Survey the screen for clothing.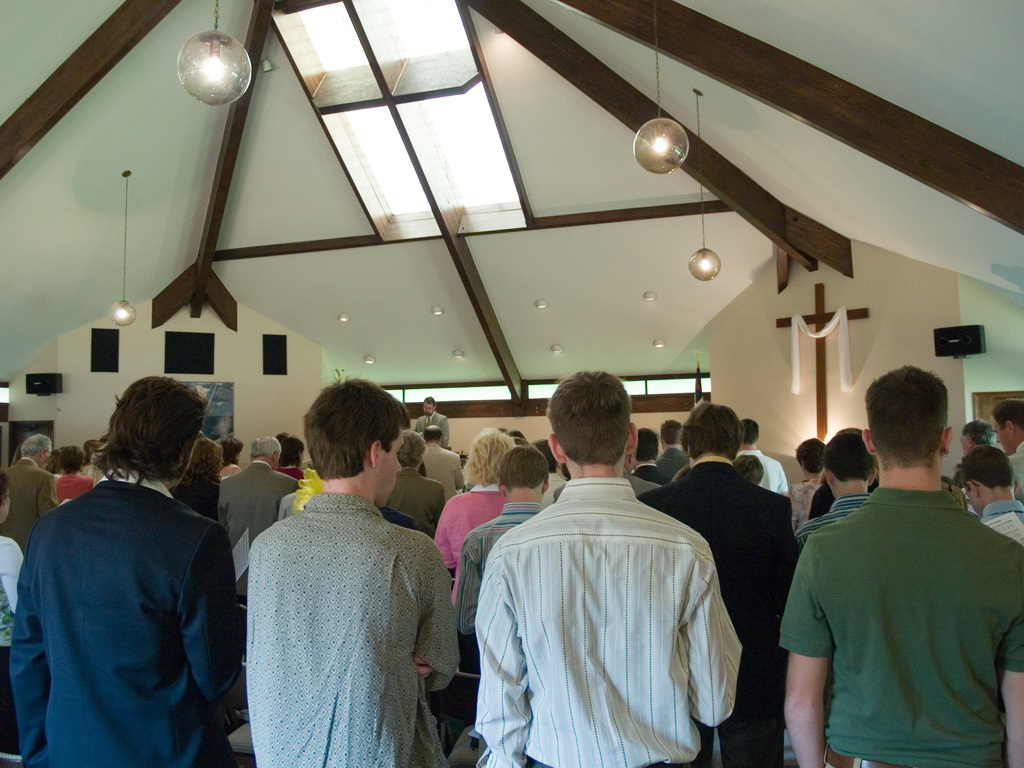
Survey found: bbox(943, 454, 984, 493).
